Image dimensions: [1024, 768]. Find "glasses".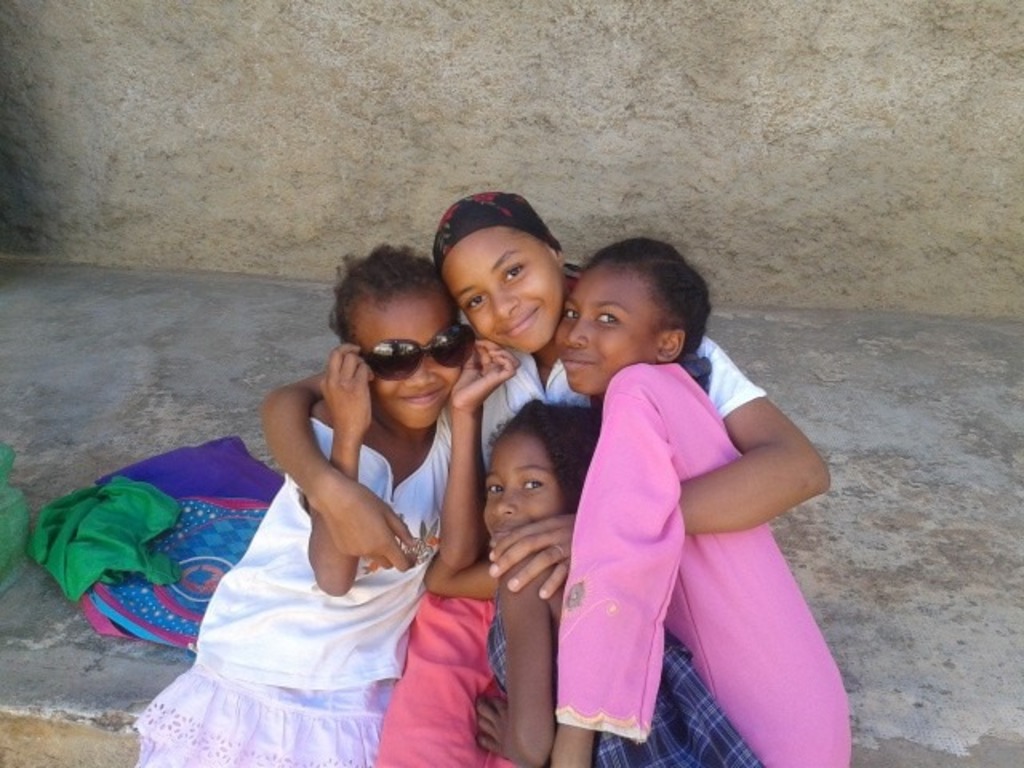
left=362, top=322, right=478, bottom=386.
